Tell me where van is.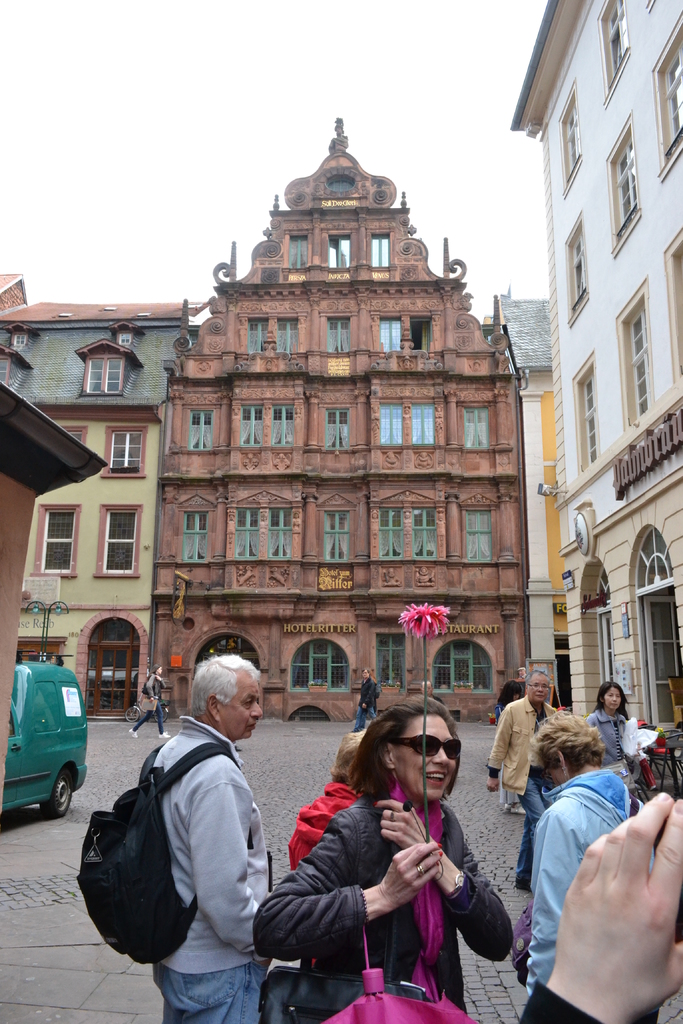
van is at (left=0, top=659, right=91, bottom=827).
